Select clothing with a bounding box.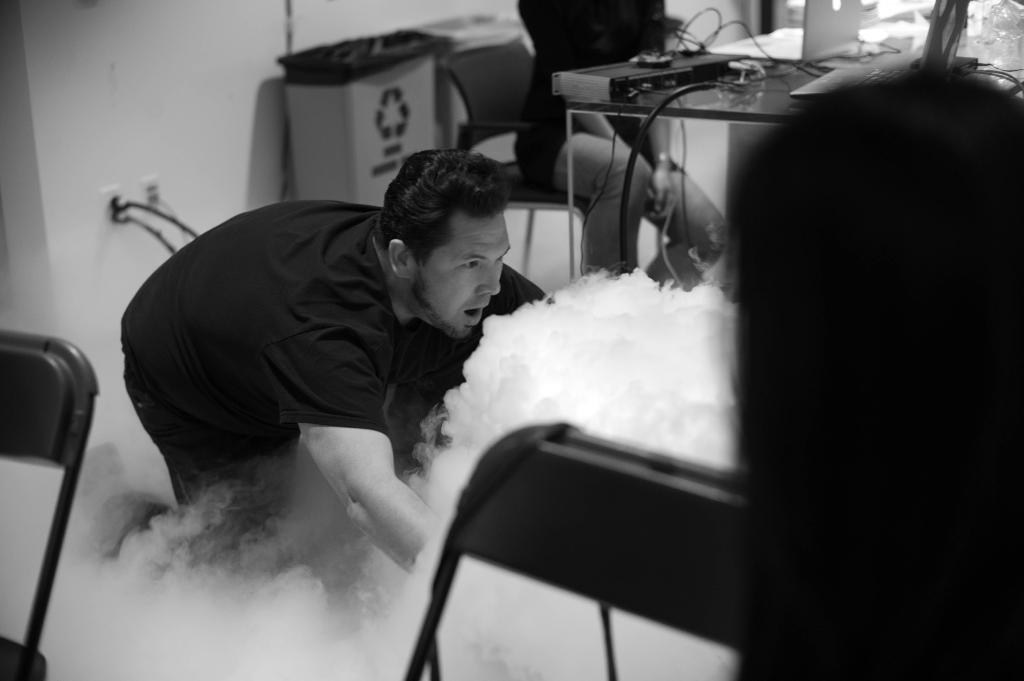
<bbox>514, 0, 728, 292</bbox>.
